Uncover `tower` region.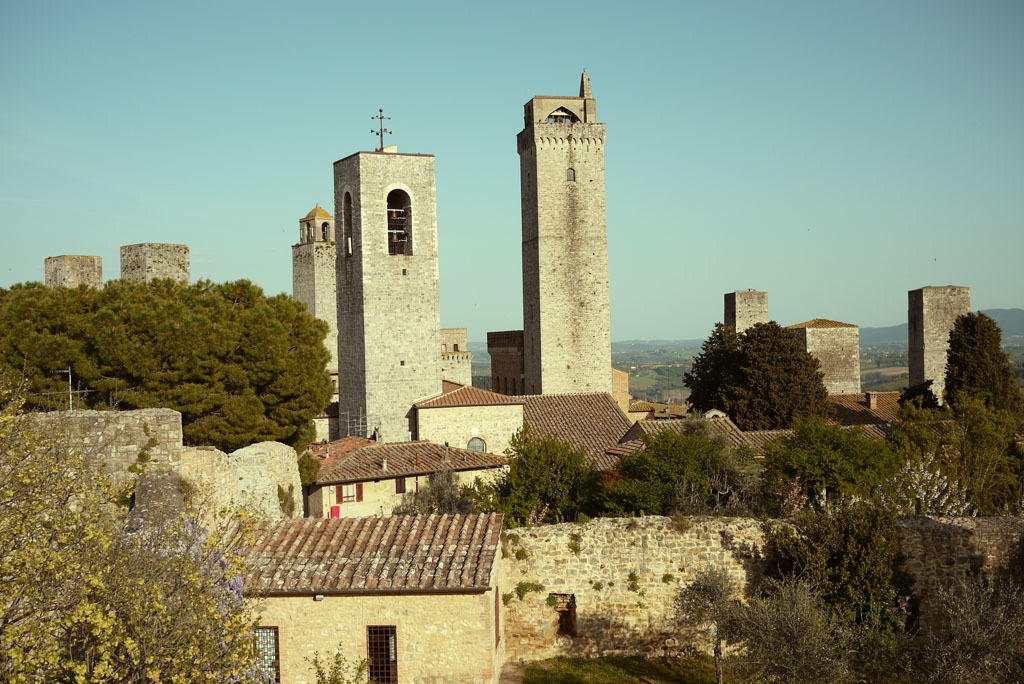
Uncovered: 333, 108, 445, 436.
